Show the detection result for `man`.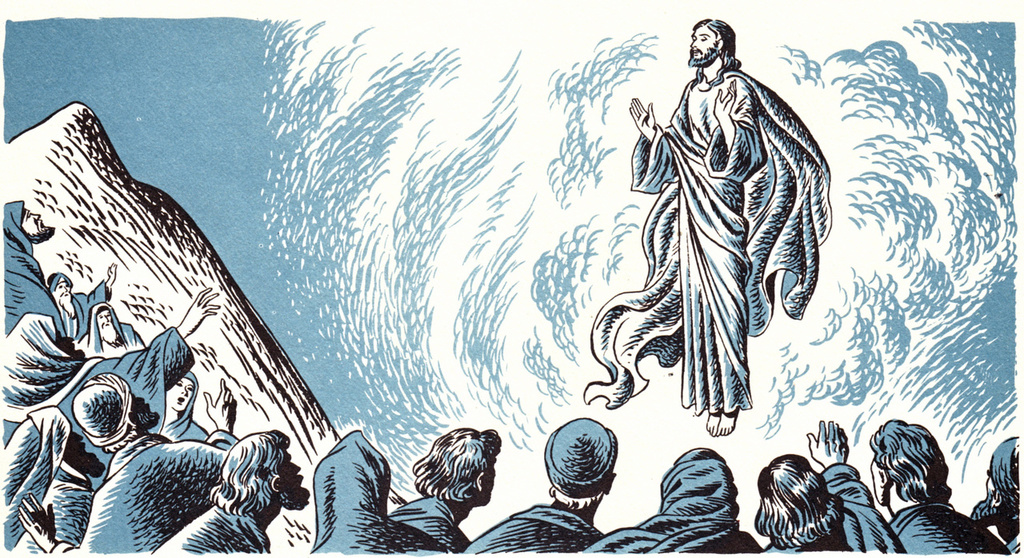
detection(591, 0, 838, 431).
